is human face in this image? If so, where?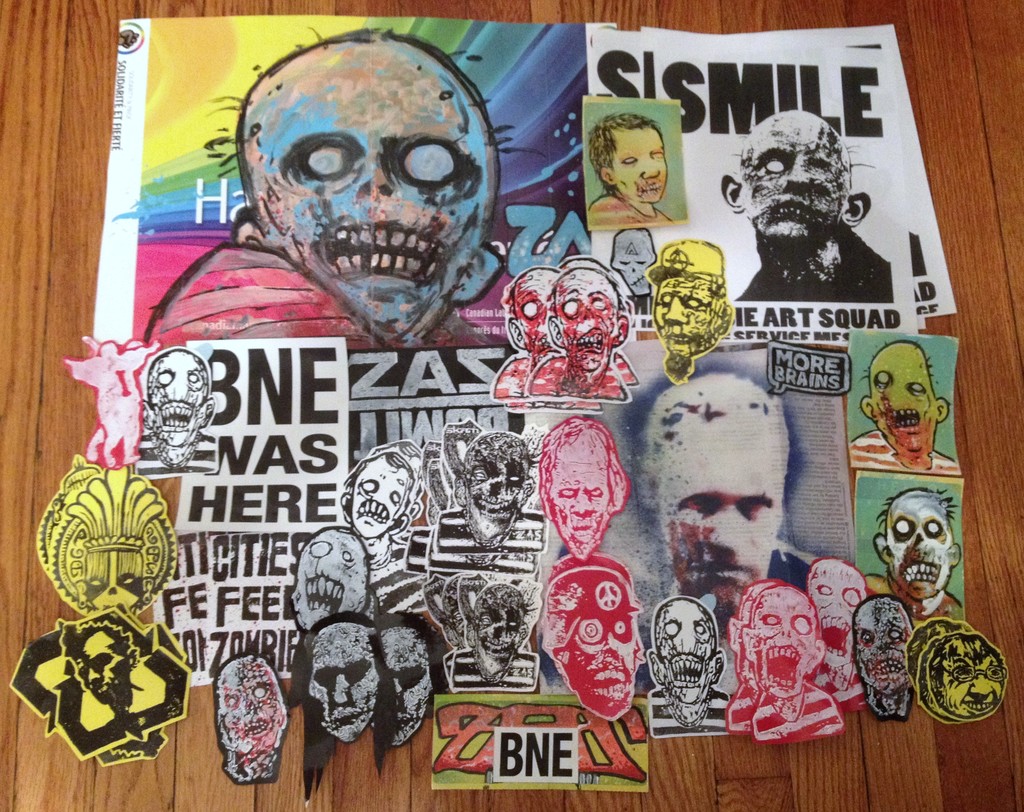
Yes, at 352,462,406,534.
